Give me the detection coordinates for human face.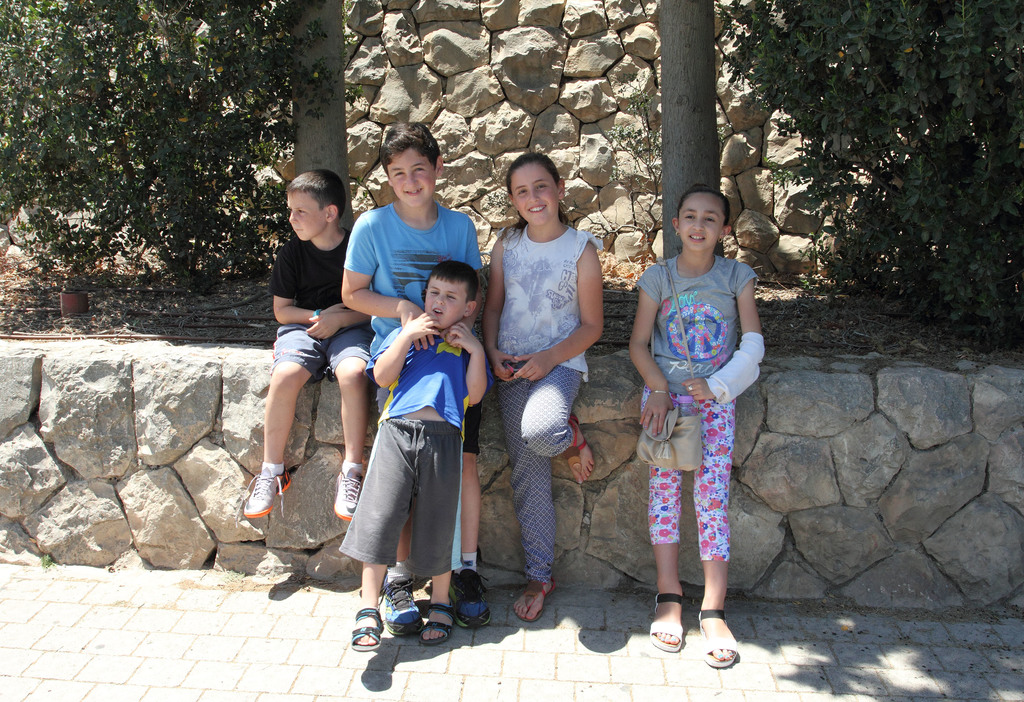
387 151 433 202.
